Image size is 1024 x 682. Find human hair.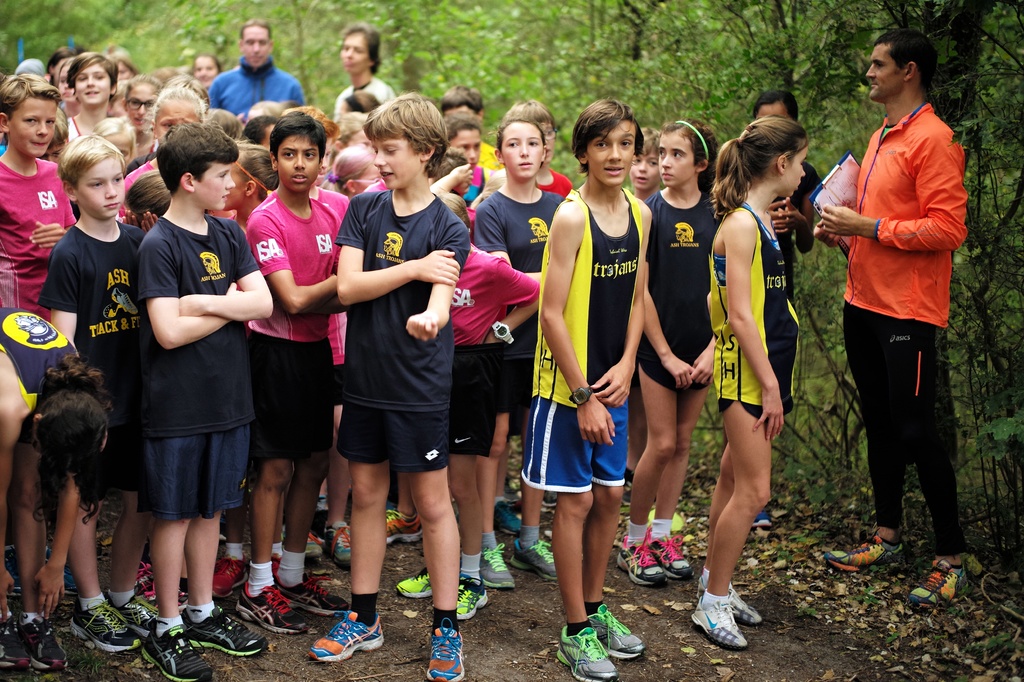
(x1=352, y1=87, x2=445, y2=180).
